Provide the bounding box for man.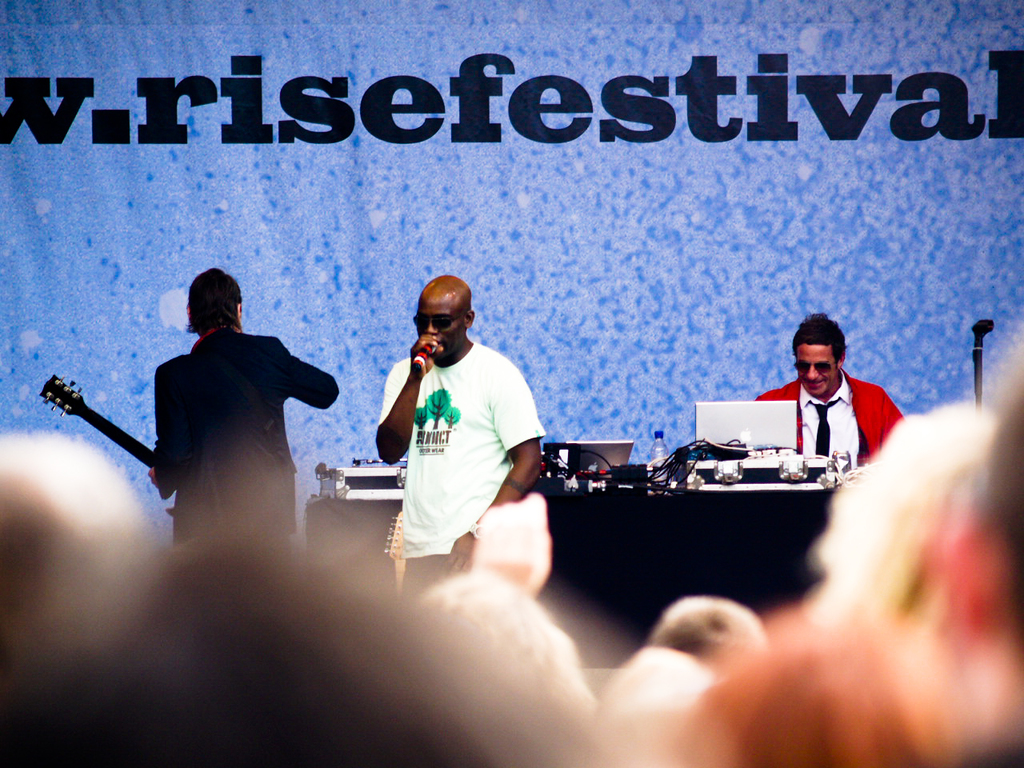
754 310 905 470.
